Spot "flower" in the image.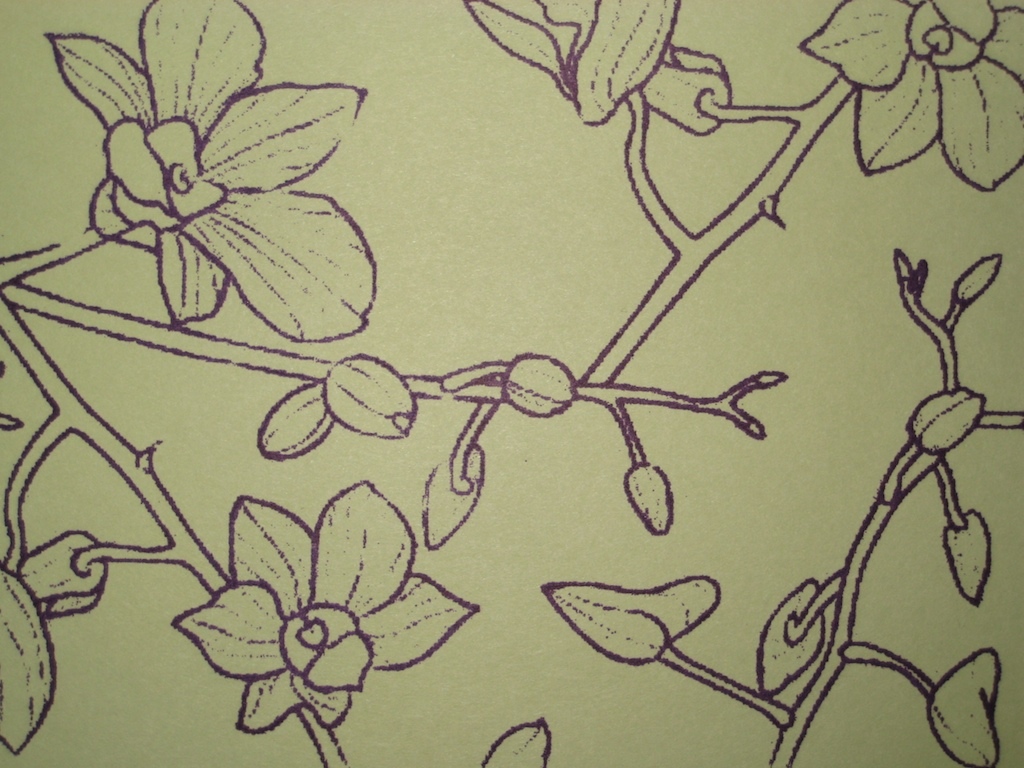
"flower" found at [left=177, top=480, right=476, bottom=735].
